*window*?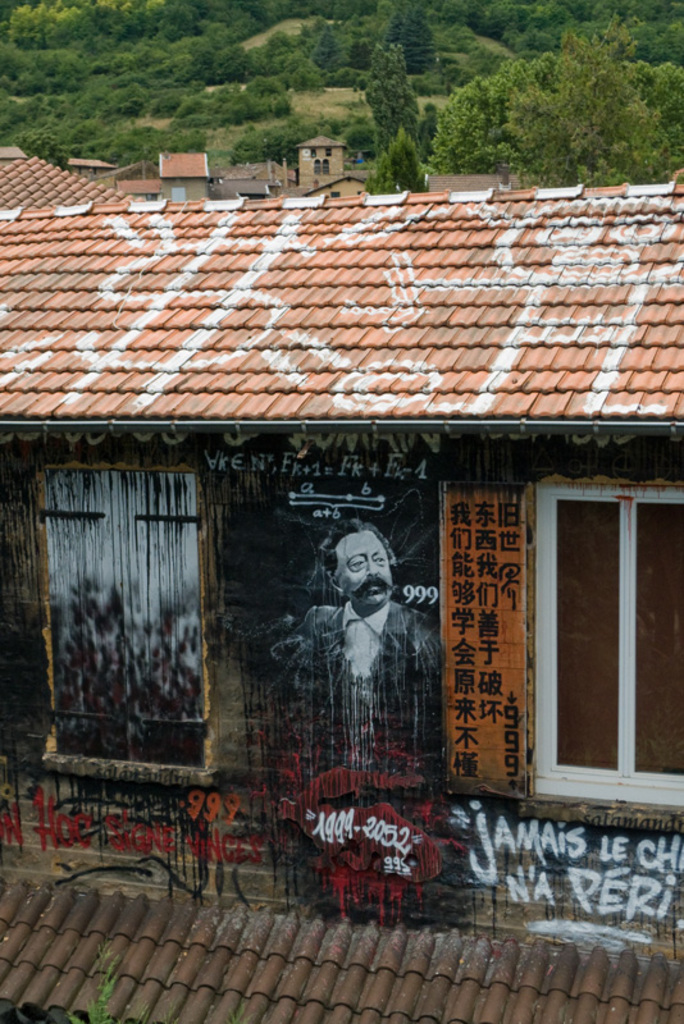
select_region(526, 480, 683, 808)
